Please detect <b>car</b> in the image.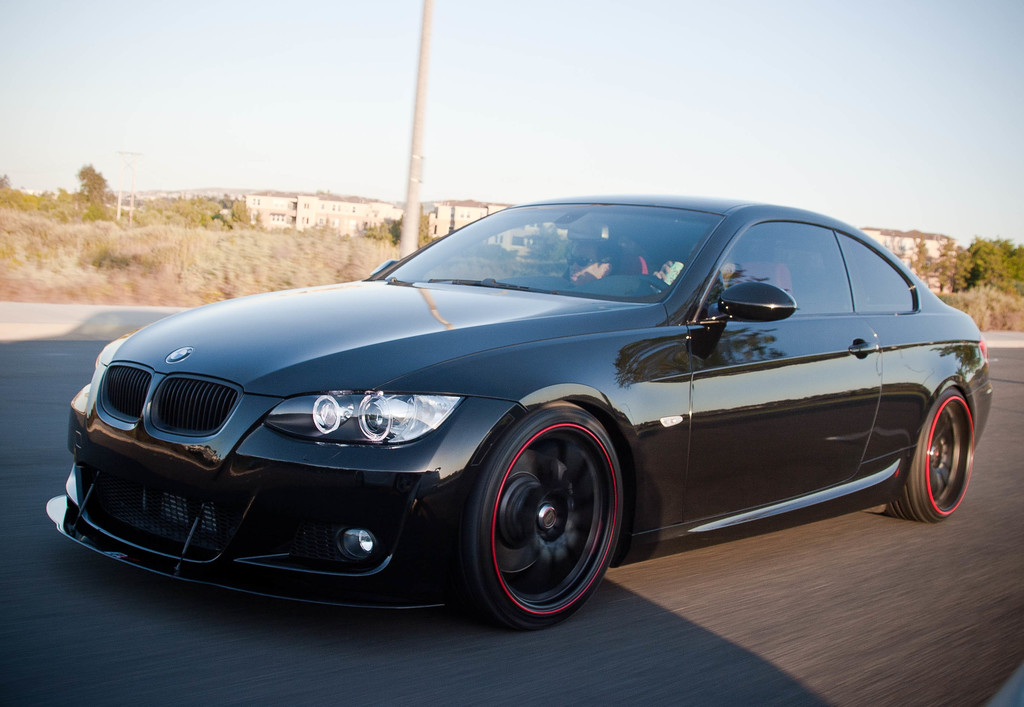
61,196,1003,627.
